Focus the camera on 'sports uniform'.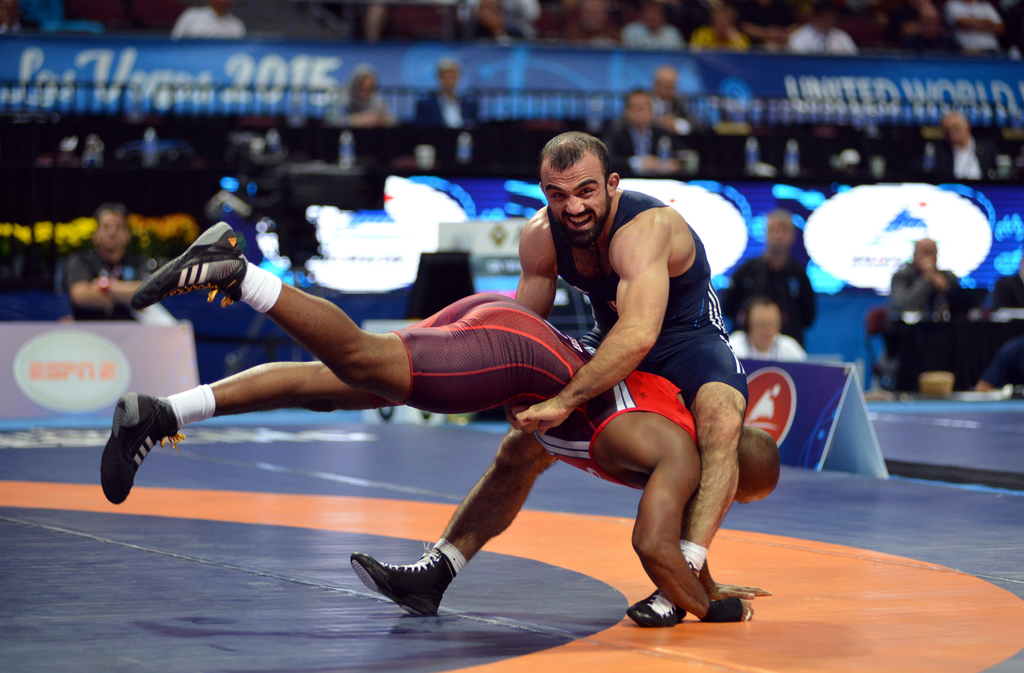
Focus region: 100,241,656,507.
